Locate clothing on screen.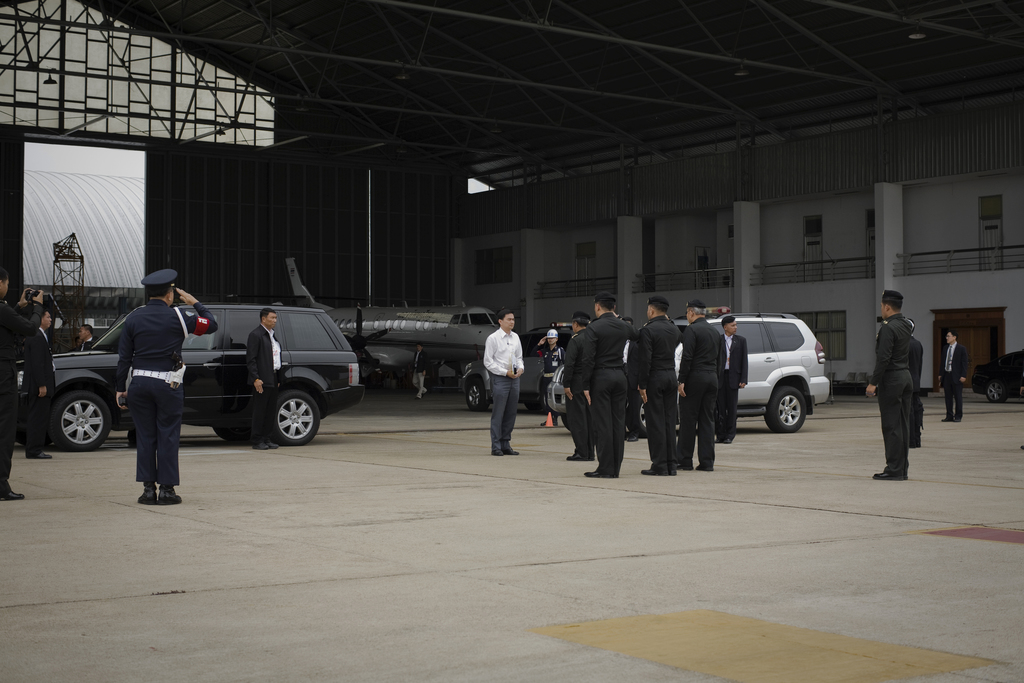
On screen at <region>412, 349, 430, 399</region>.
